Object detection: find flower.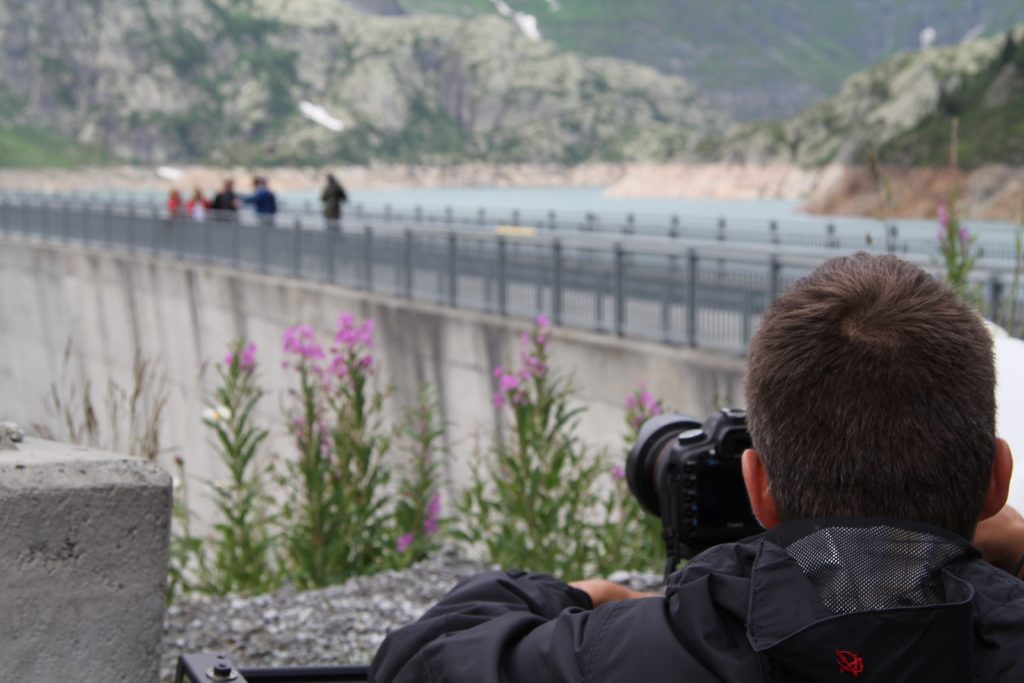
pyautogui.locateOnScreen(631, 388, 669, 425).
